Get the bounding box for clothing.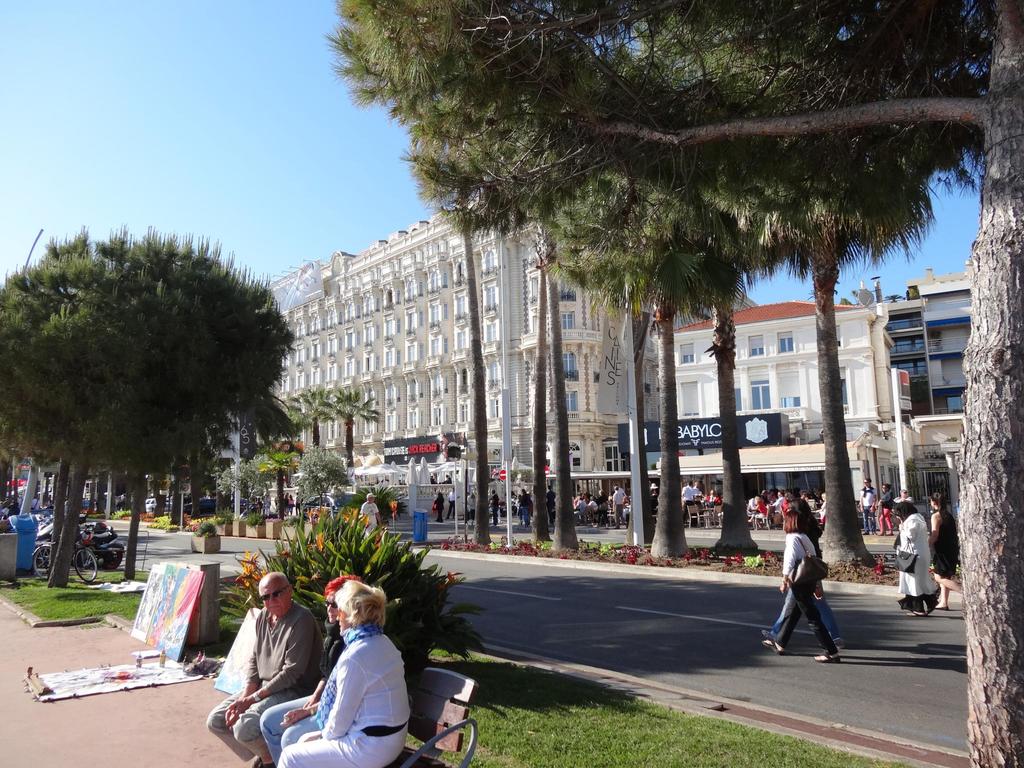
{"left": 708, "top": 497, "right": 722, "bottom": 506}.
